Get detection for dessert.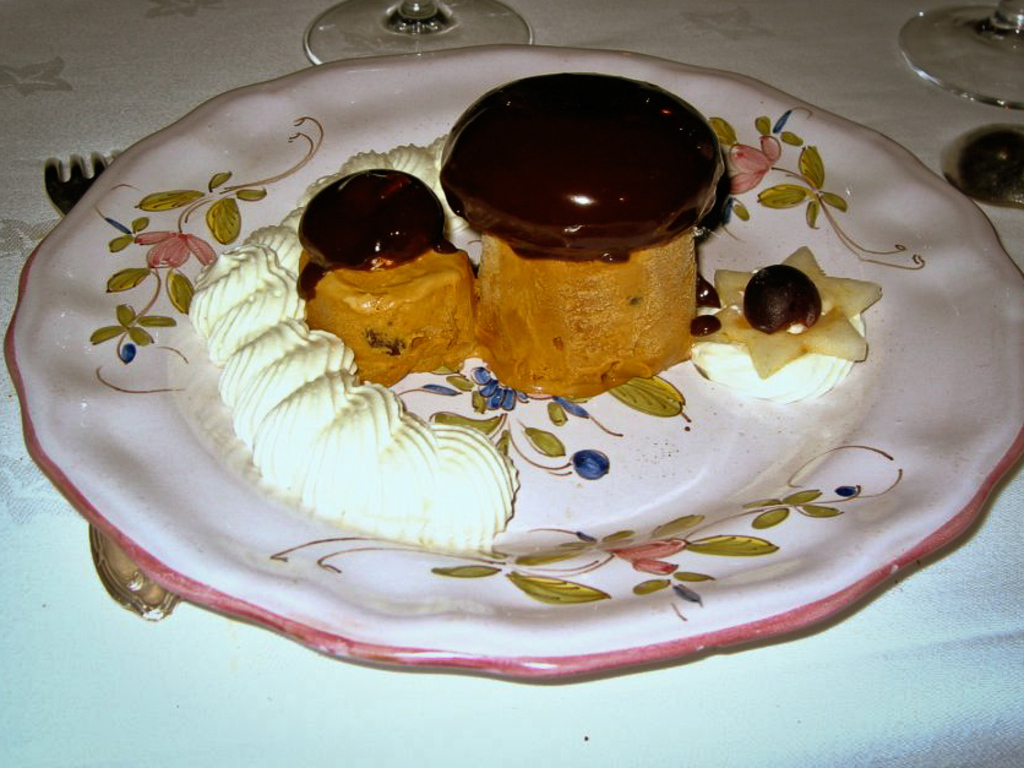
Detection: left=279, top=169, right=468, bottom=393.
